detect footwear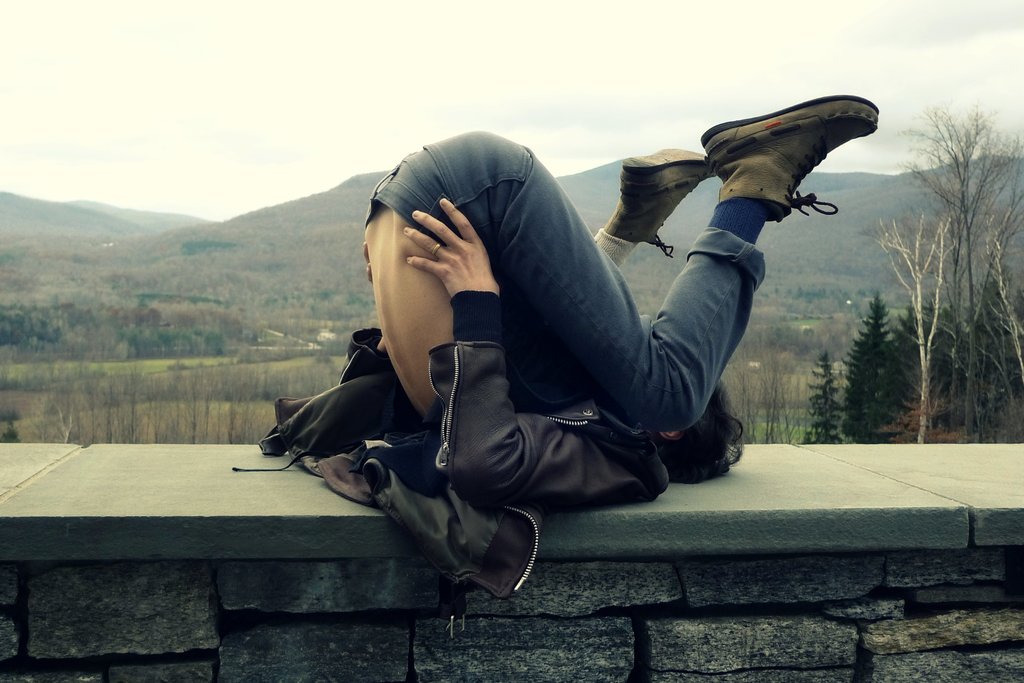
602 145 711 246
